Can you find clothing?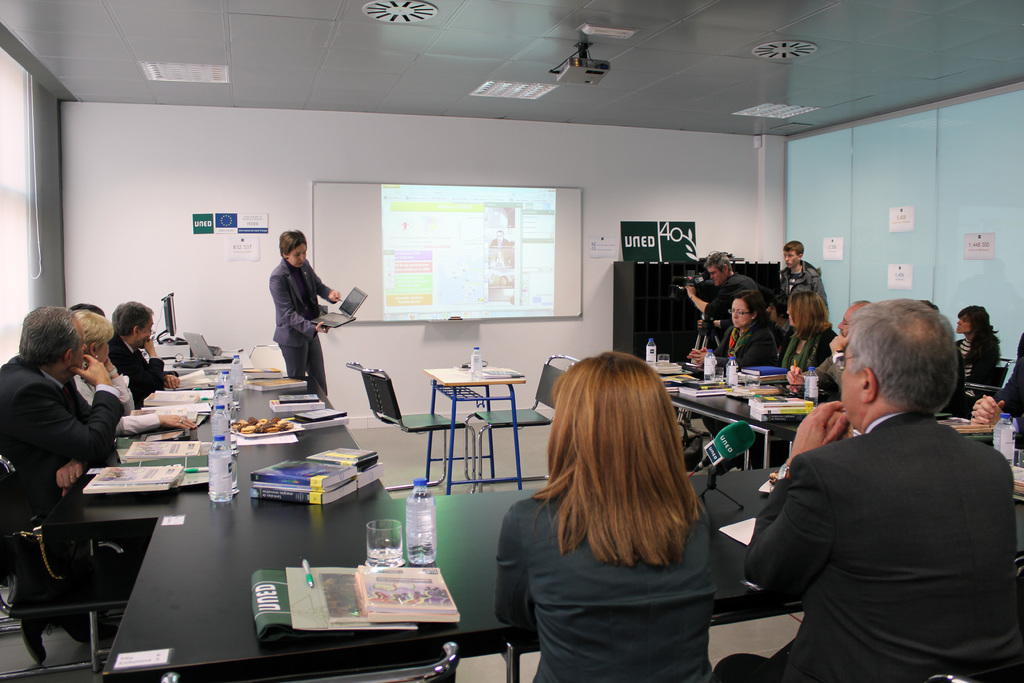
Yes, bounding box: Rect(803, 346, 849, 391).
